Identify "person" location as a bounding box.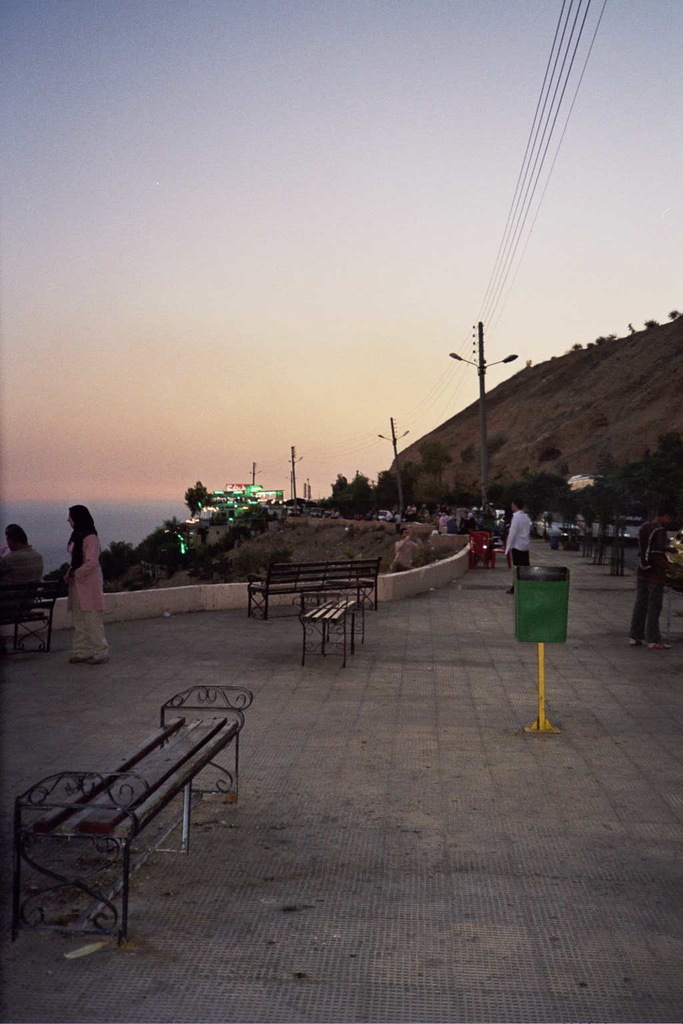
bbox(0, 521, 45, 624).
